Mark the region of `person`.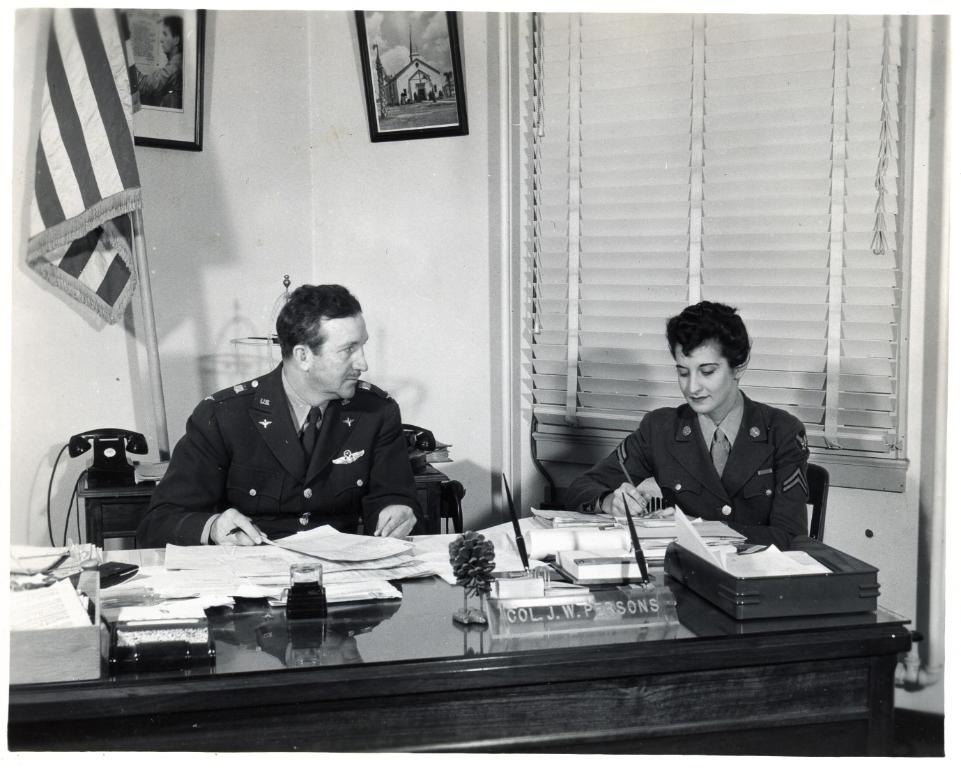
Region: 565:302:813:539.
